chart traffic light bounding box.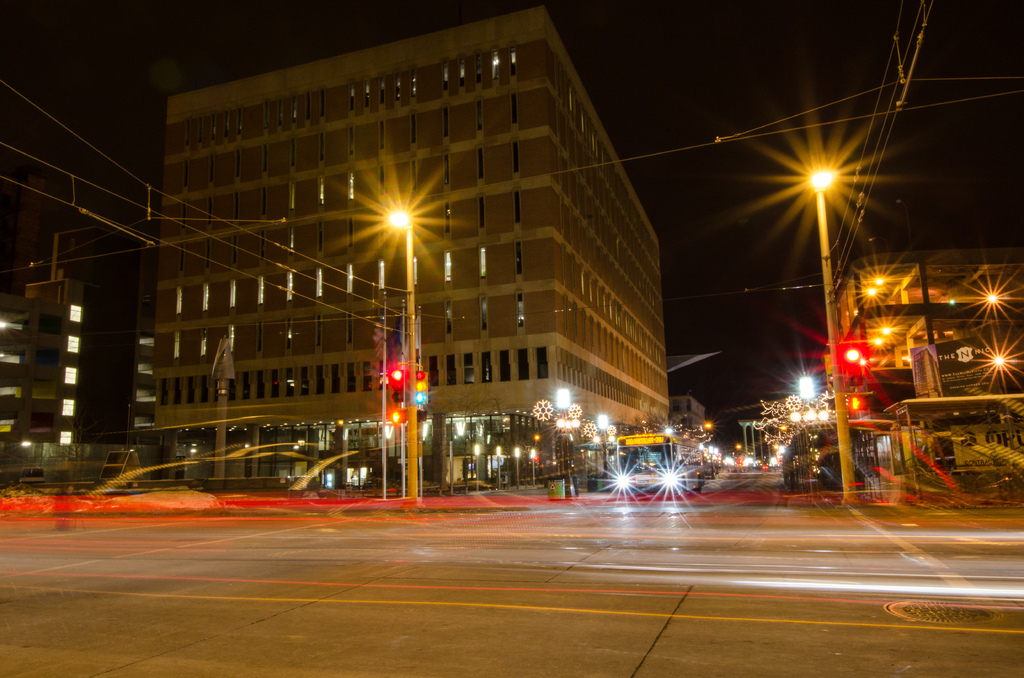
Charted: <box>388,409,406,423</box>.
